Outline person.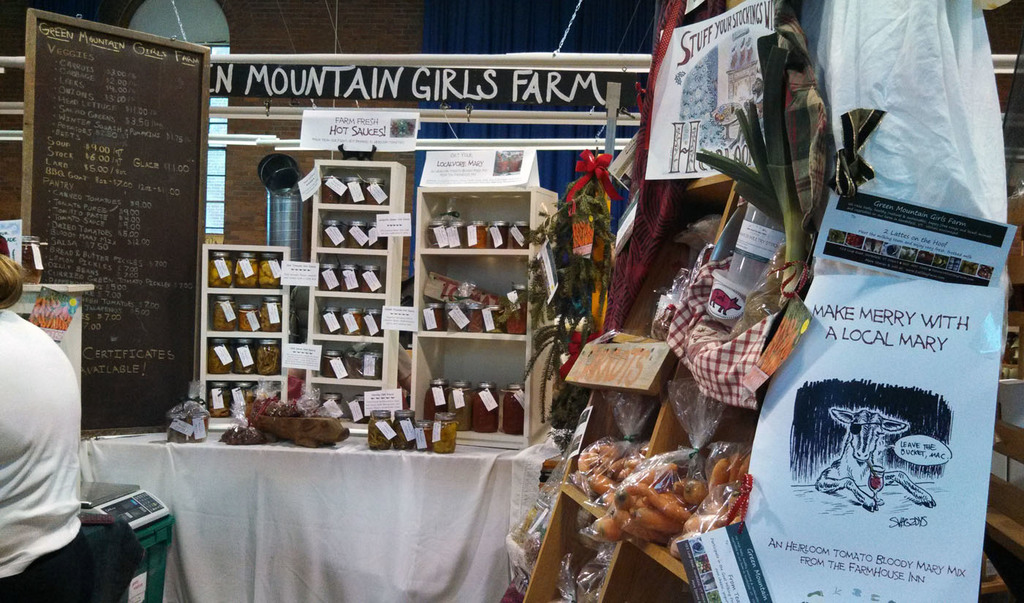
Outline: locate(3, 274, 94, 585).
